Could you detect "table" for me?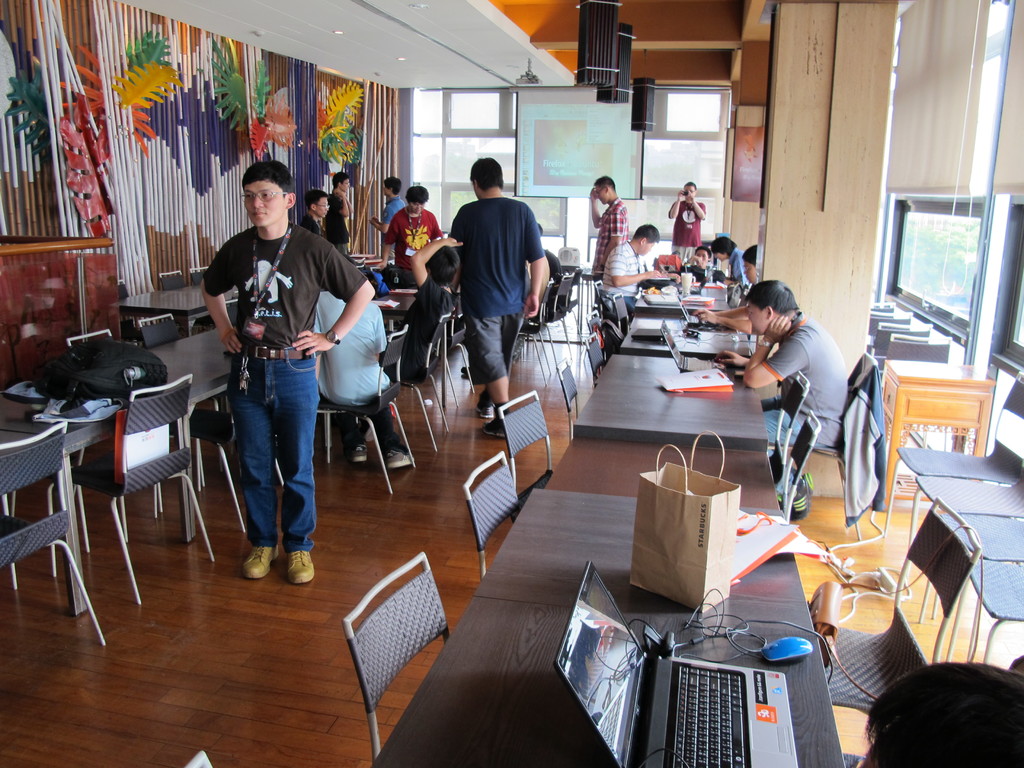
Detection result: bbox=[472, 487, 815, 635].
